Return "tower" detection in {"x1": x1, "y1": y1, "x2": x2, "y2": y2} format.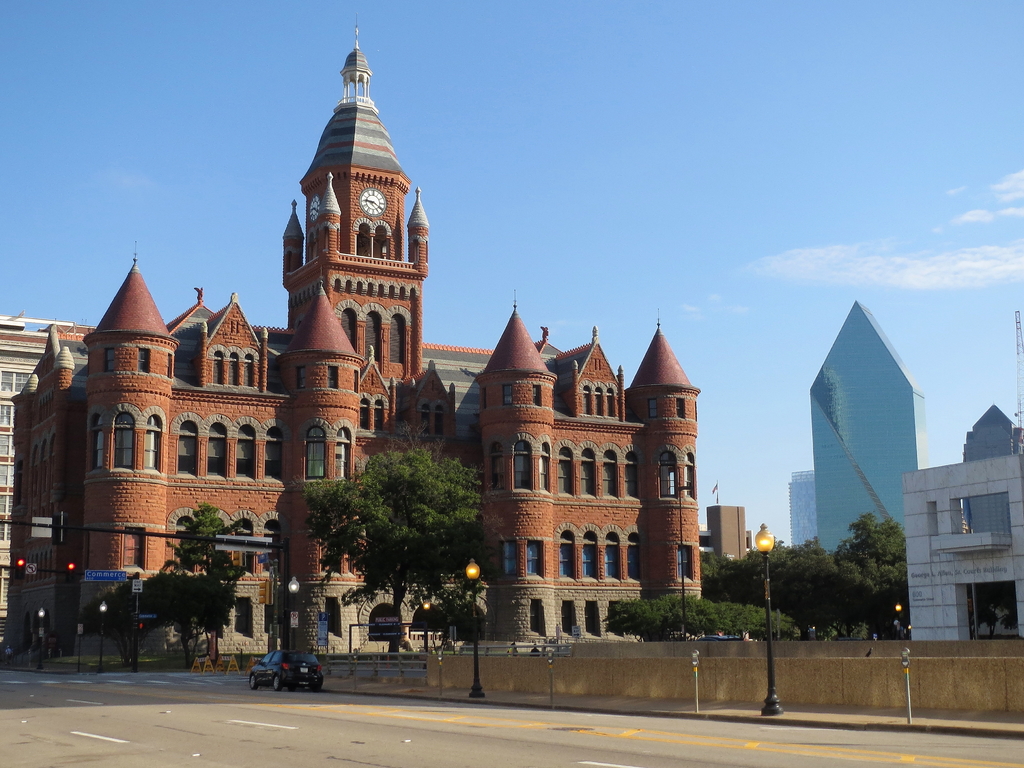
{"x1": 705, "y1": 522, "x2": 746, "y2": 575}.
